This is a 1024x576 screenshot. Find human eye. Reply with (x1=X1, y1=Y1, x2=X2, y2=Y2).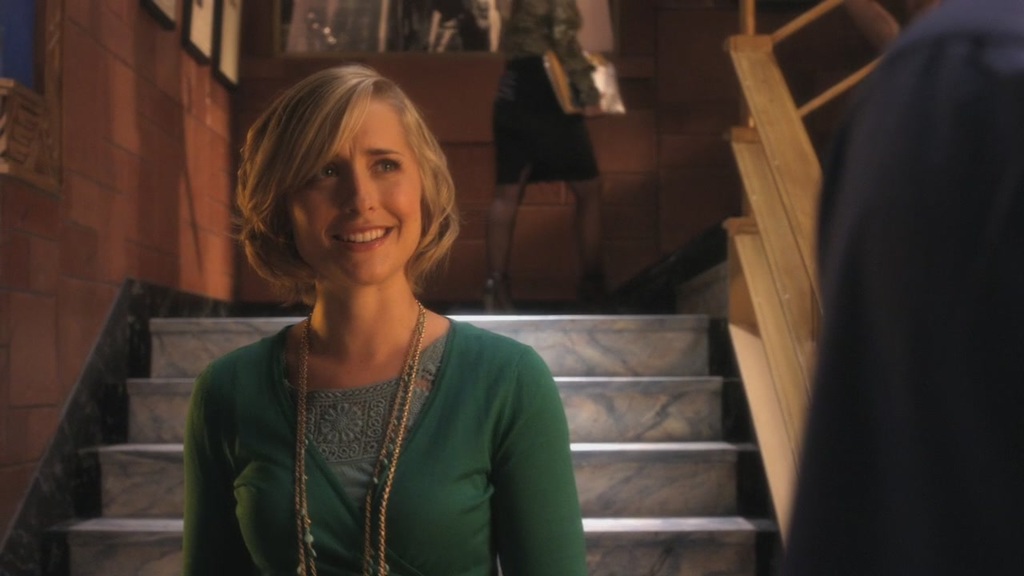
(x1=361, y1=152, x2=407, y2=178).
